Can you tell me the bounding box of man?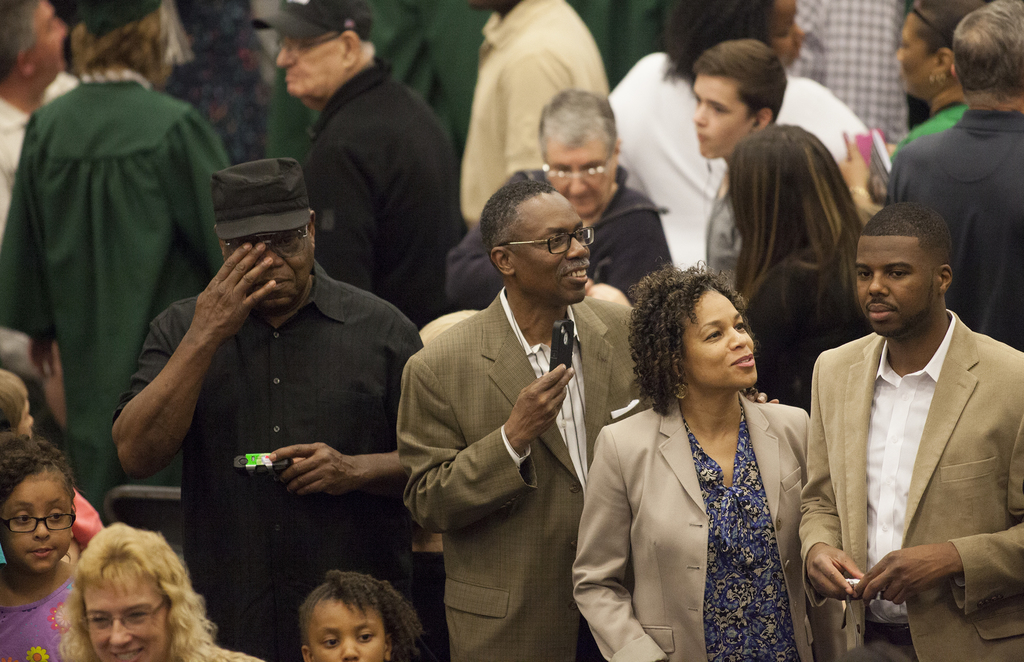
(882,0,1023,350).
